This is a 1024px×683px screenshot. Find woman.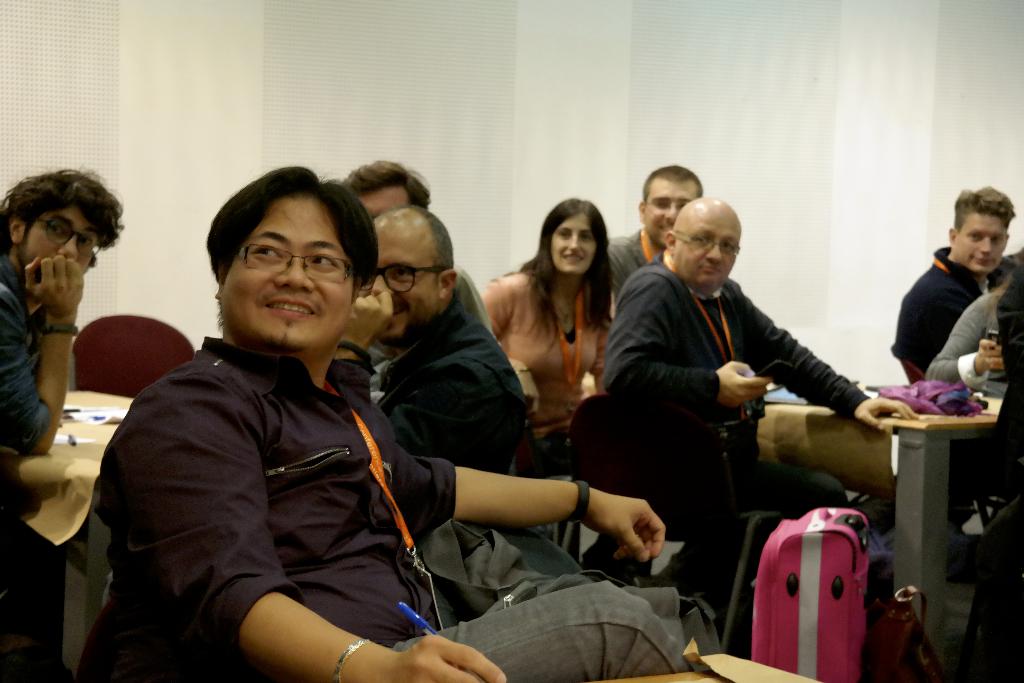
Bounding box: box=[483, 197, 627, 476].
